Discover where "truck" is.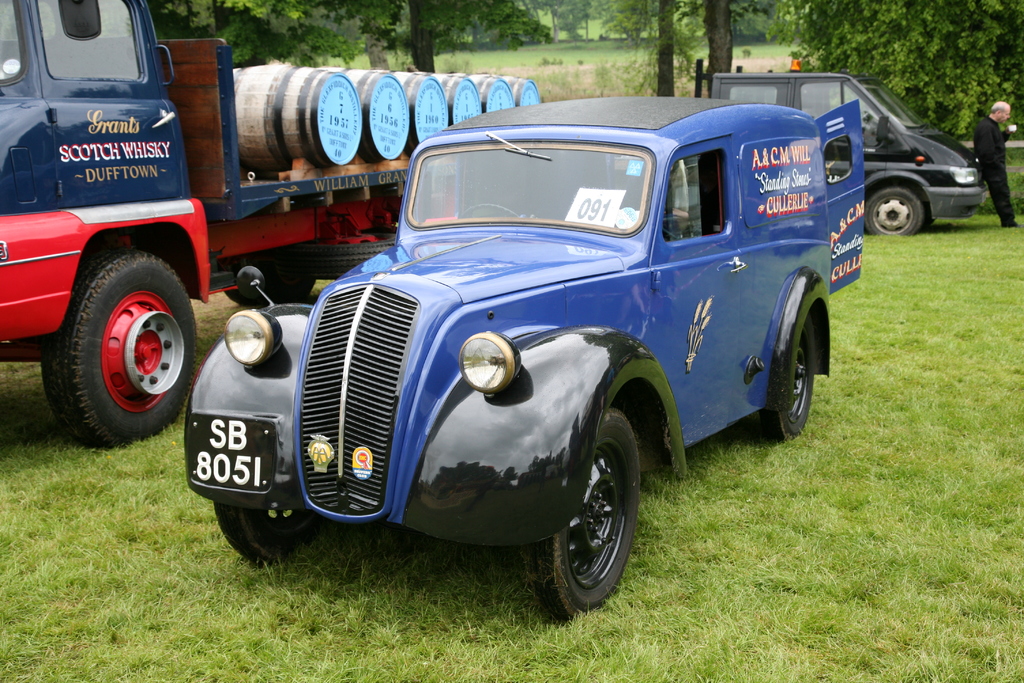
Discovered at {"left": 711, "top": 78, "right": 995, "bottom": 235}.
